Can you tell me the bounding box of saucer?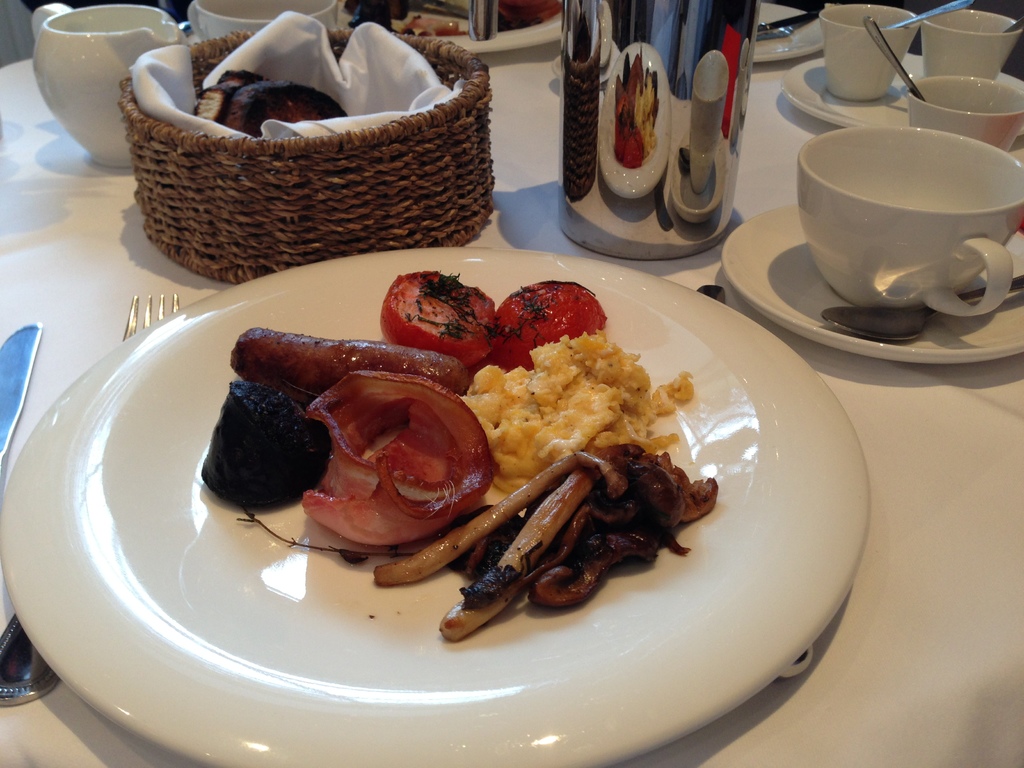
BBox(752, 1, 825, 61).
